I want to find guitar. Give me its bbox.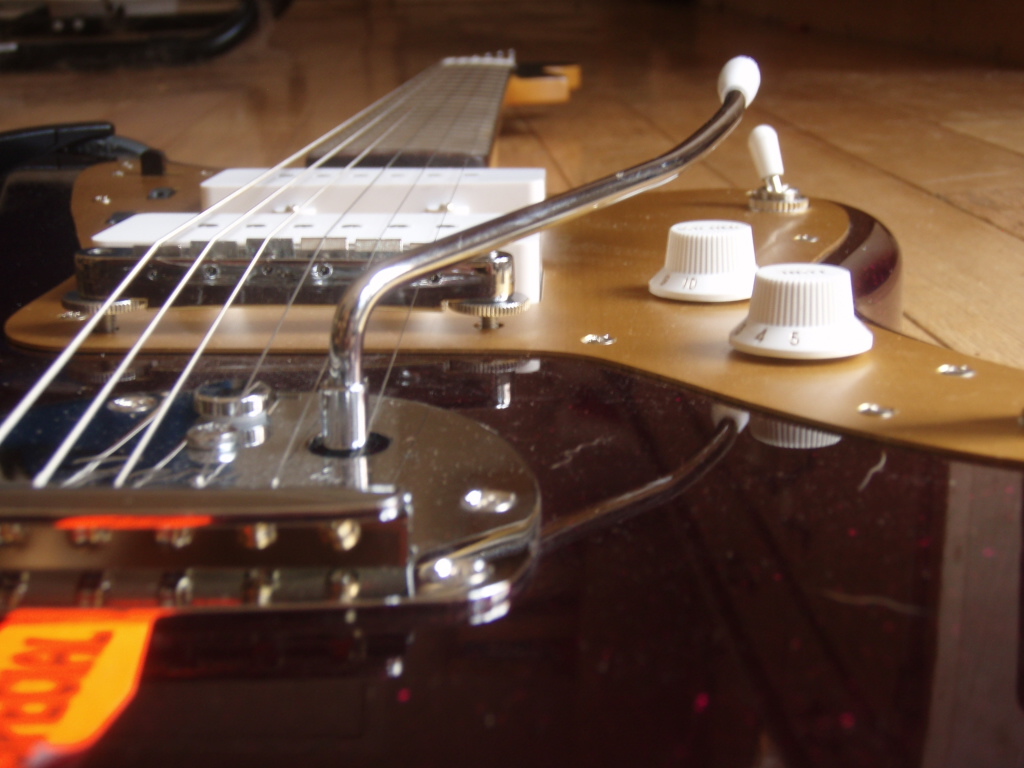
0:44:1023:767.
